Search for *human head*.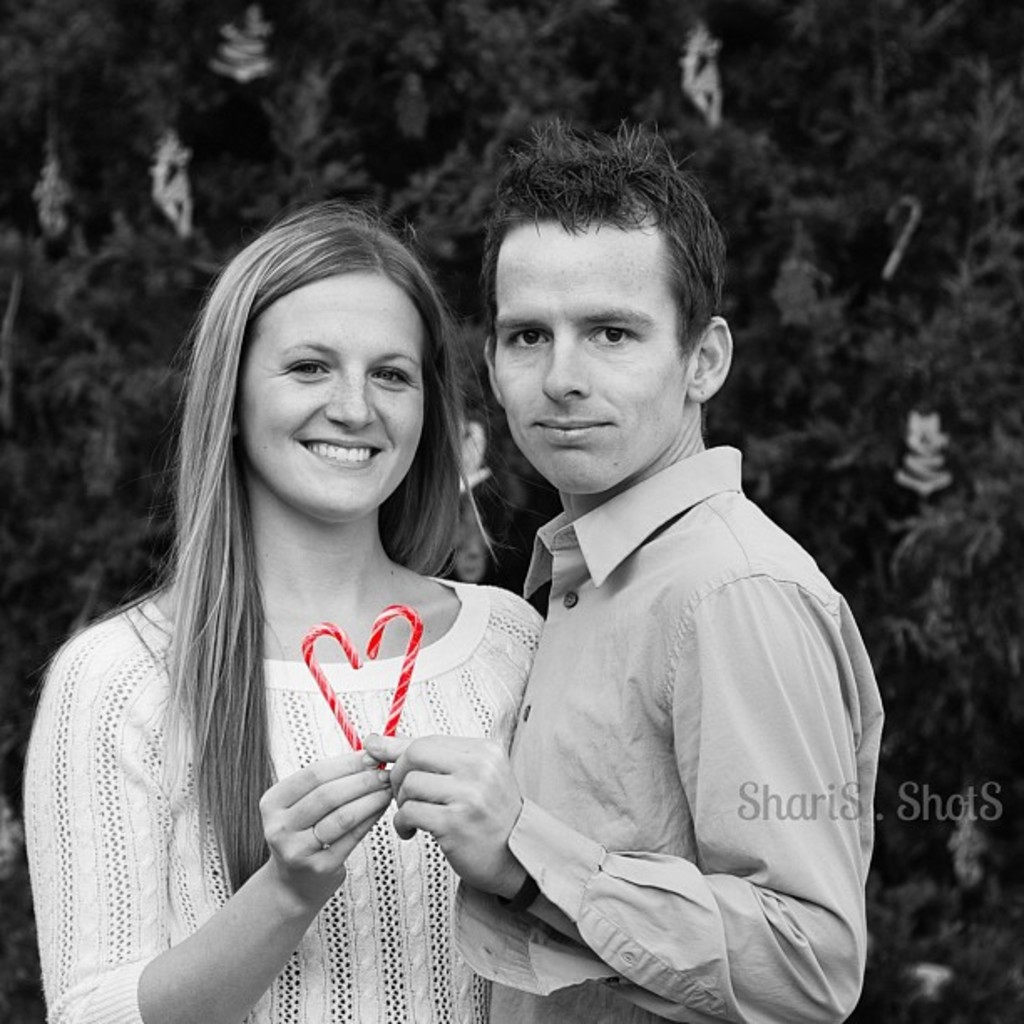
Found at left=465, top=137, right=748, bottom=504.
